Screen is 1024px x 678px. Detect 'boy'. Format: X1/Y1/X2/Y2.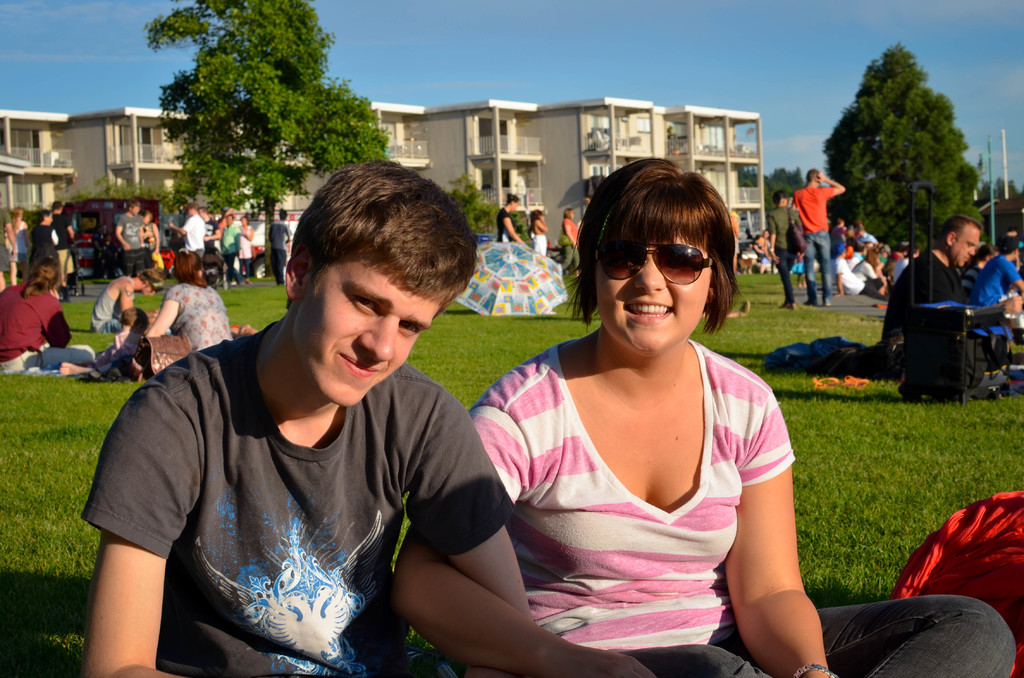
125/124/568/664.
